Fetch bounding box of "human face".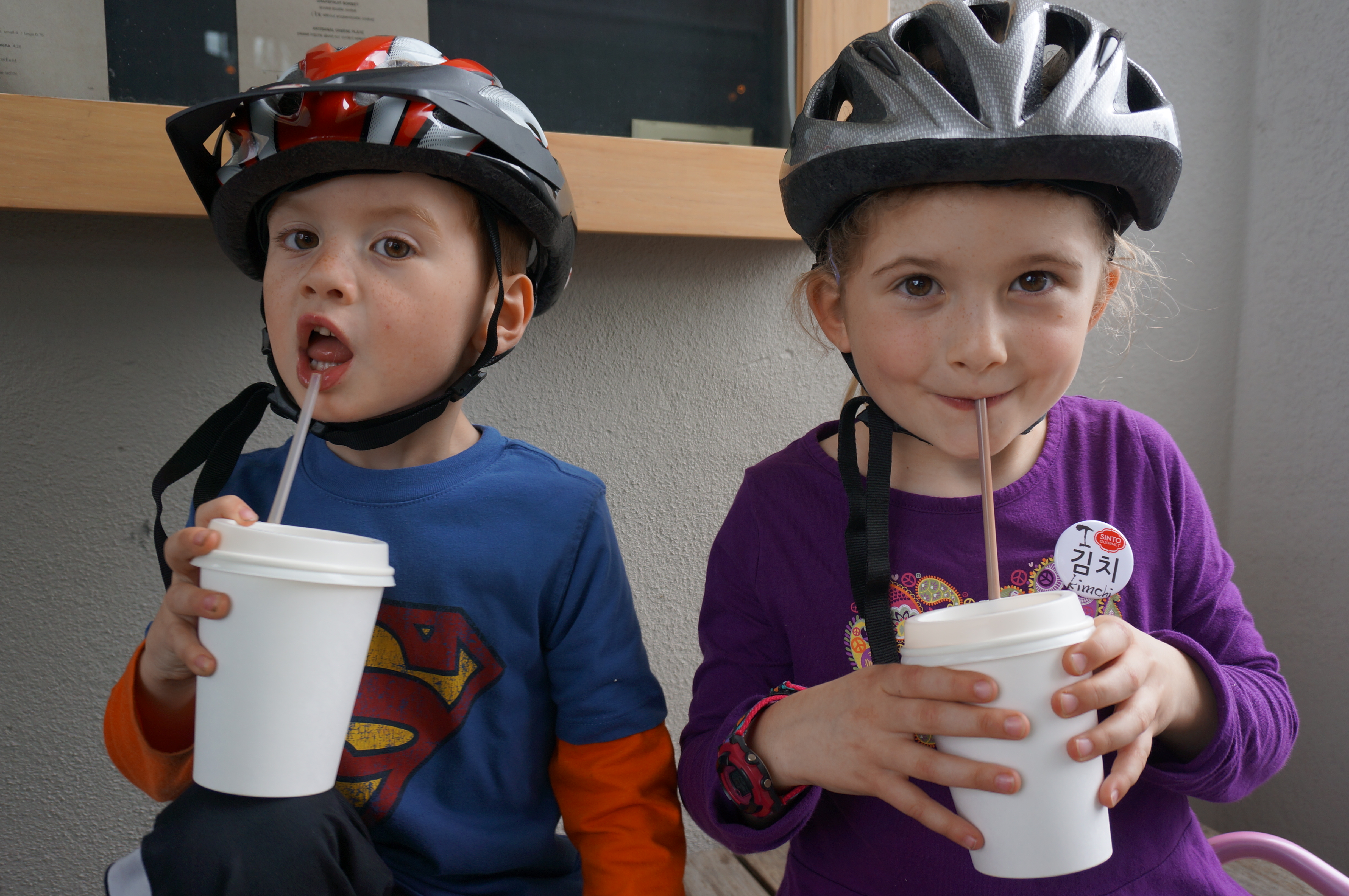
Bbox: BBox(232, 52, 302, 126).
